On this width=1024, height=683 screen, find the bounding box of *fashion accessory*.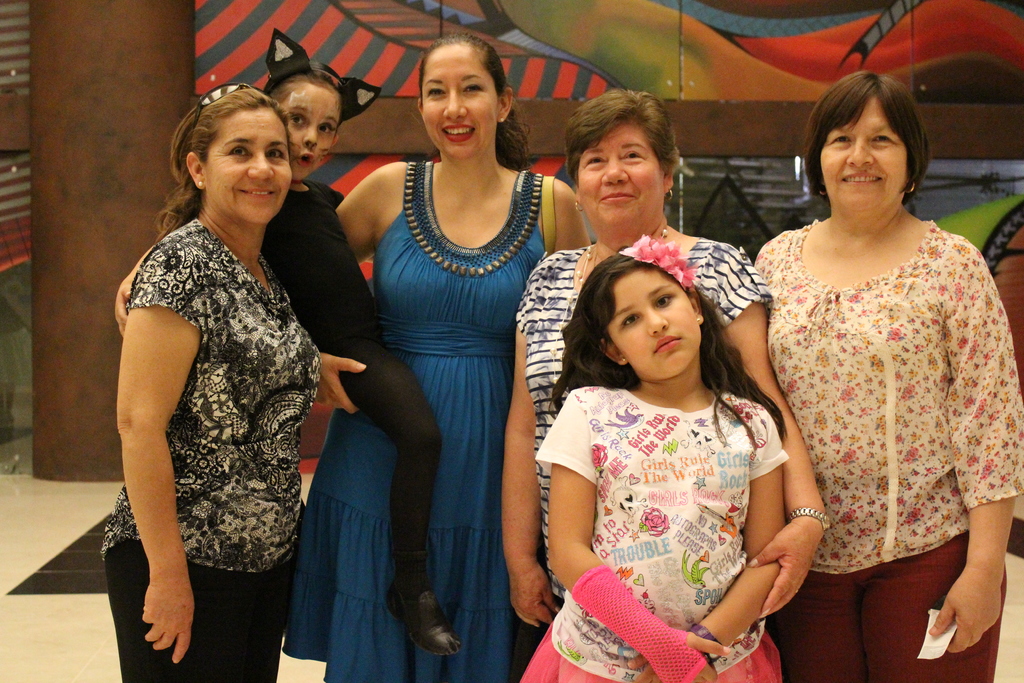
Bounding box: [664,186,673,203].
